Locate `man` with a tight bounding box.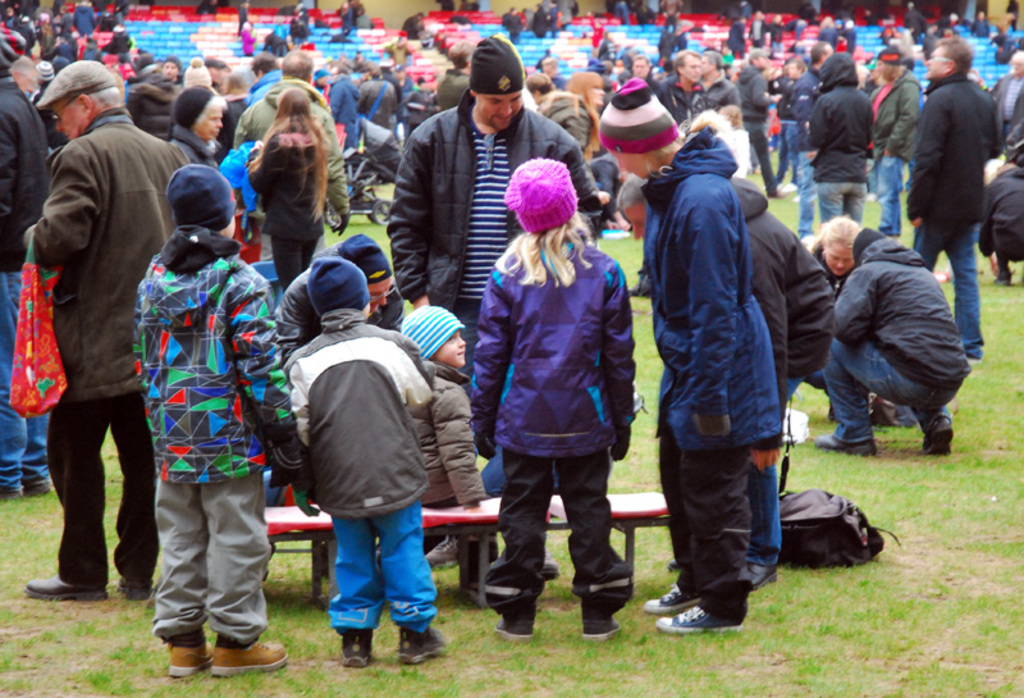
27,50,169,610.
